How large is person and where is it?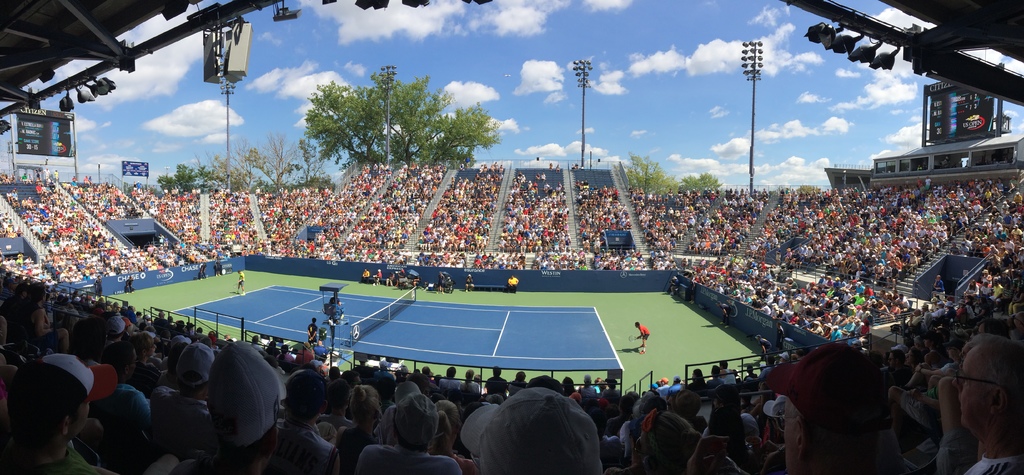
Bounding box: box=[635, 321, 653, 351].
